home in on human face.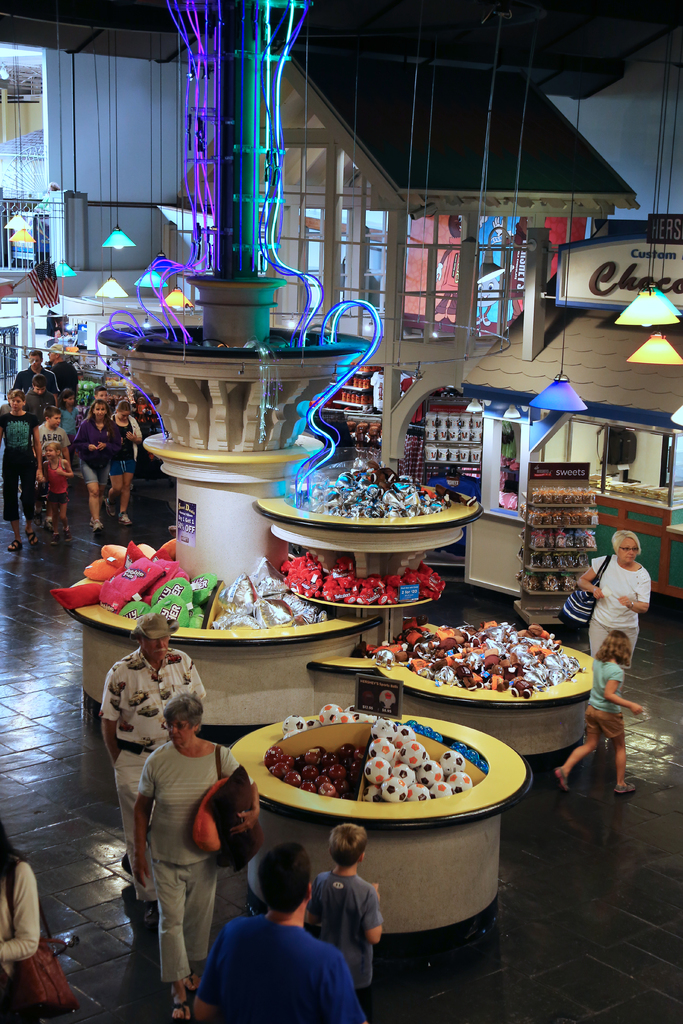
Homed in at box=[9, 395, 23, 410].
